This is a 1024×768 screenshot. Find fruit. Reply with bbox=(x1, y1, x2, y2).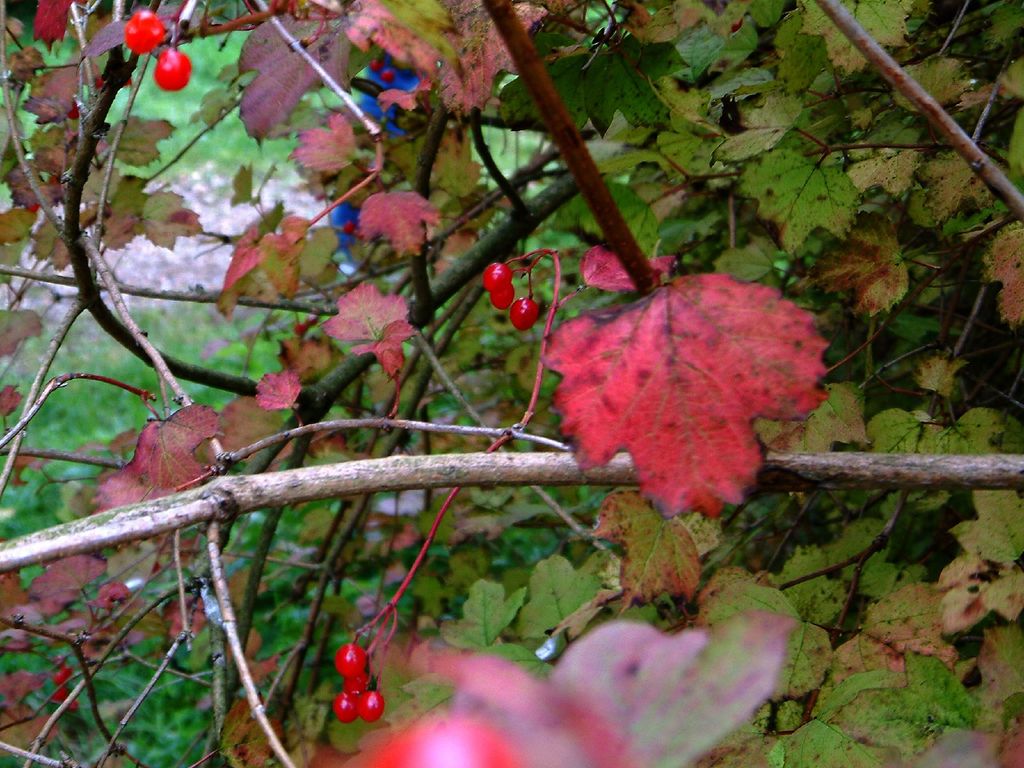
bbox=(346, 674, 367, 692).
